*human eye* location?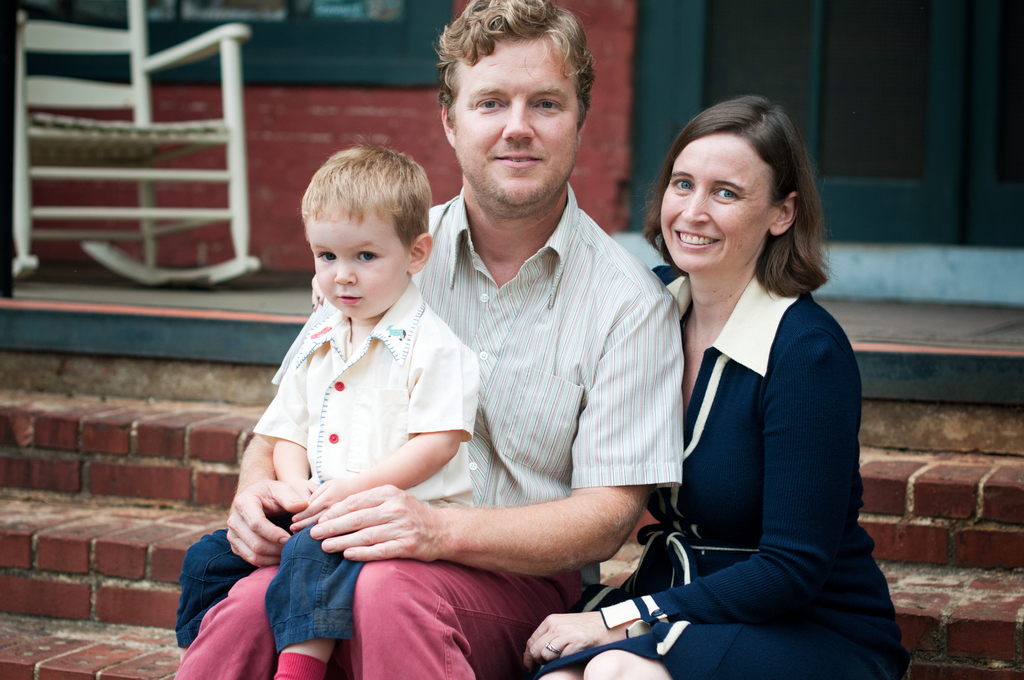
[530,98,564,111]
